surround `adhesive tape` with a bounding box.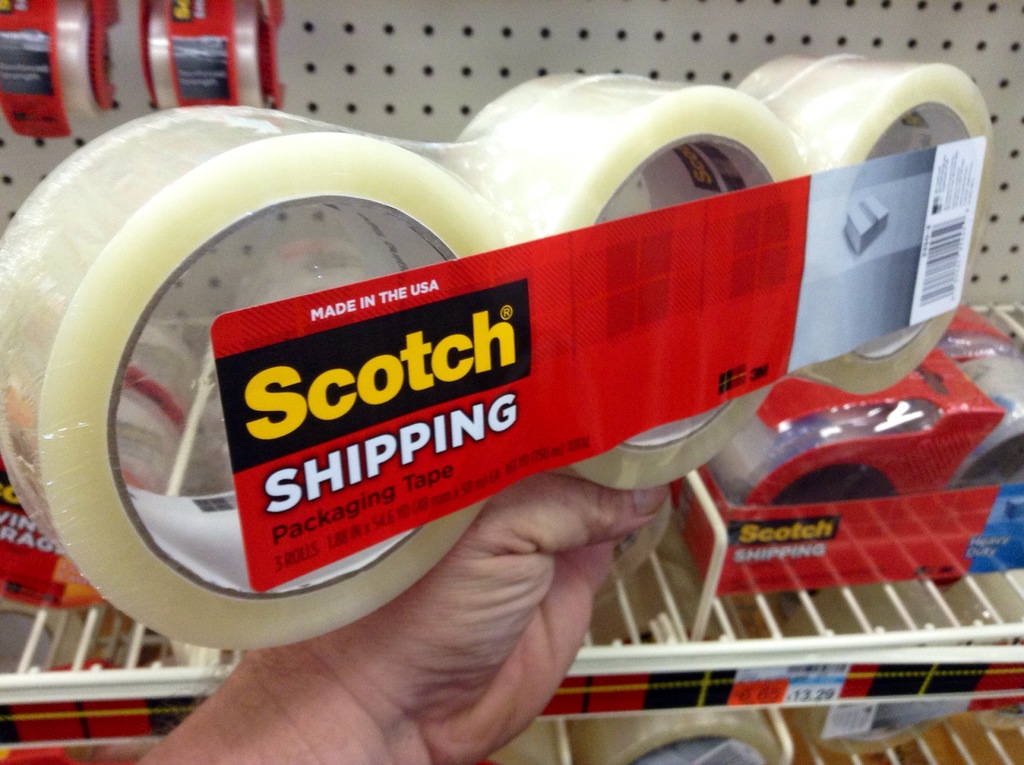
570:704:780:764.
